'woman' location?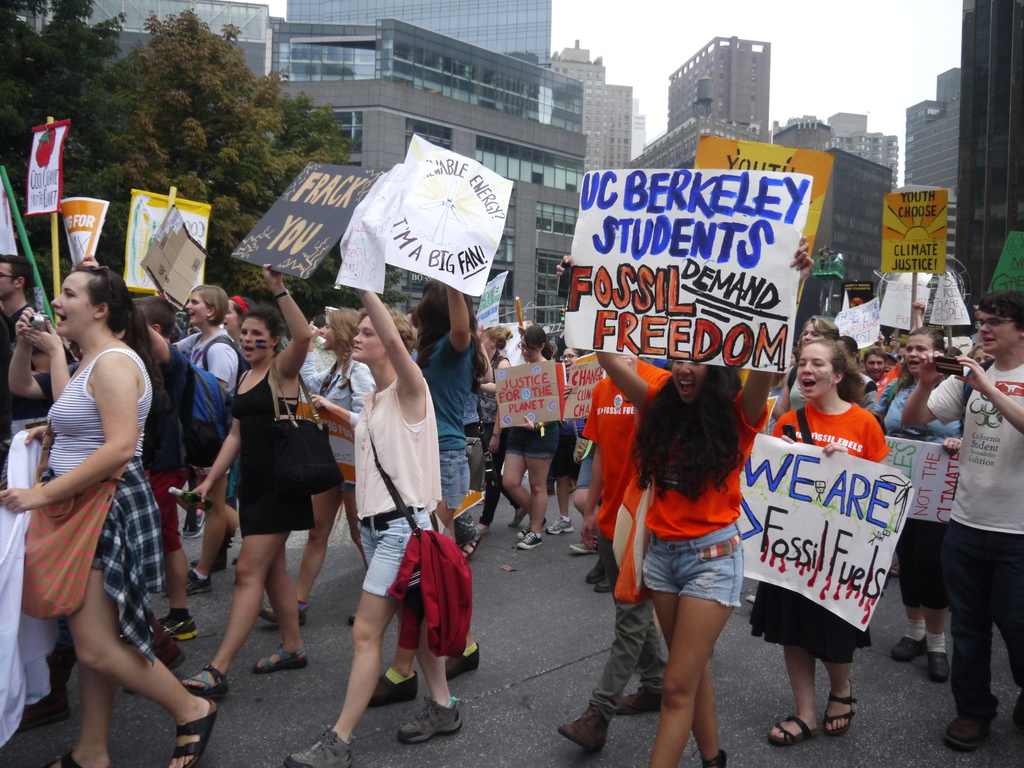
crop(550, 346, 586, 538)
